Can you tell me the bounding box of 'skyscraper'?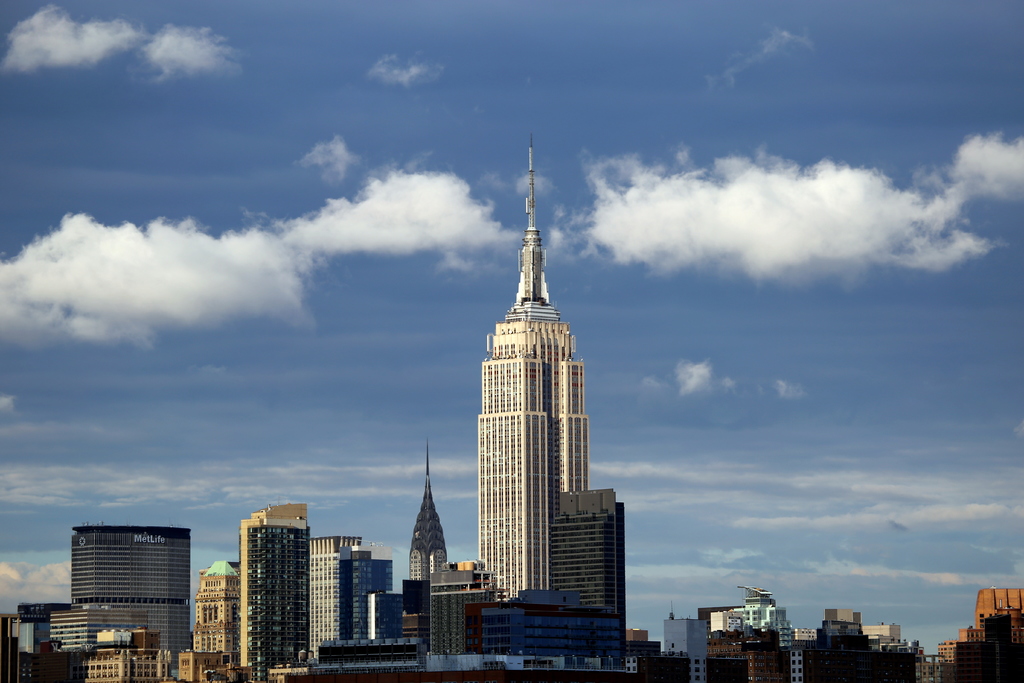
[544, 487, 626, 651].
